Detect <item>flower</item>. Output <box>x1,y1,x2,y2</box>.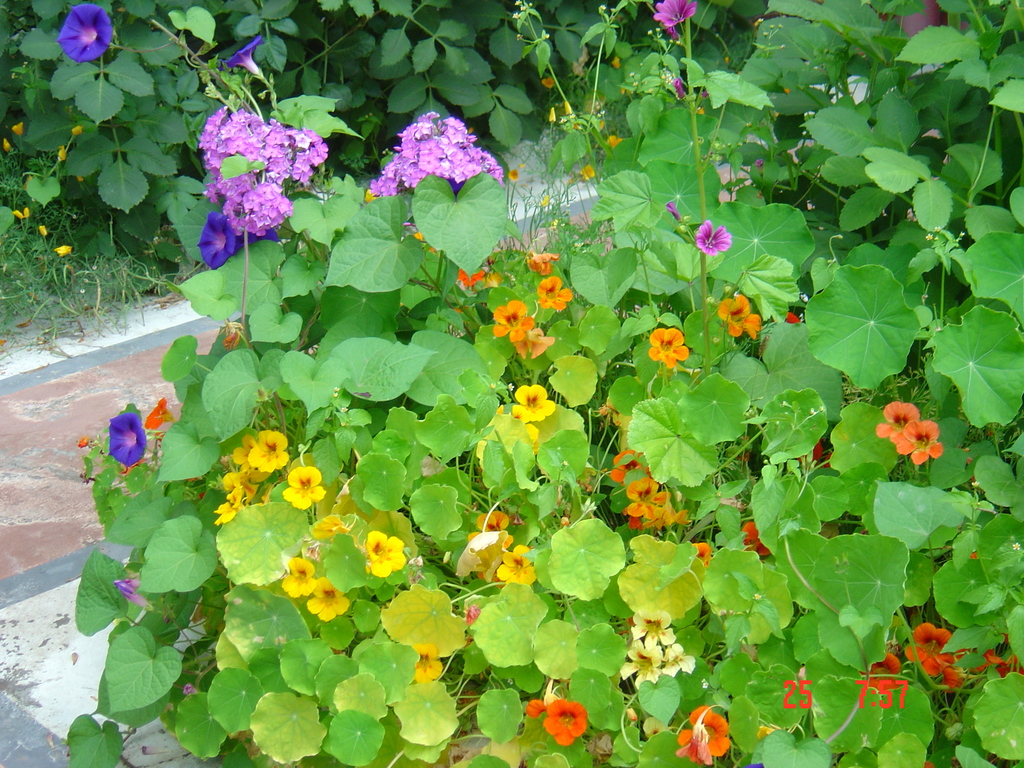
<box>627,610,682,650</box>.
